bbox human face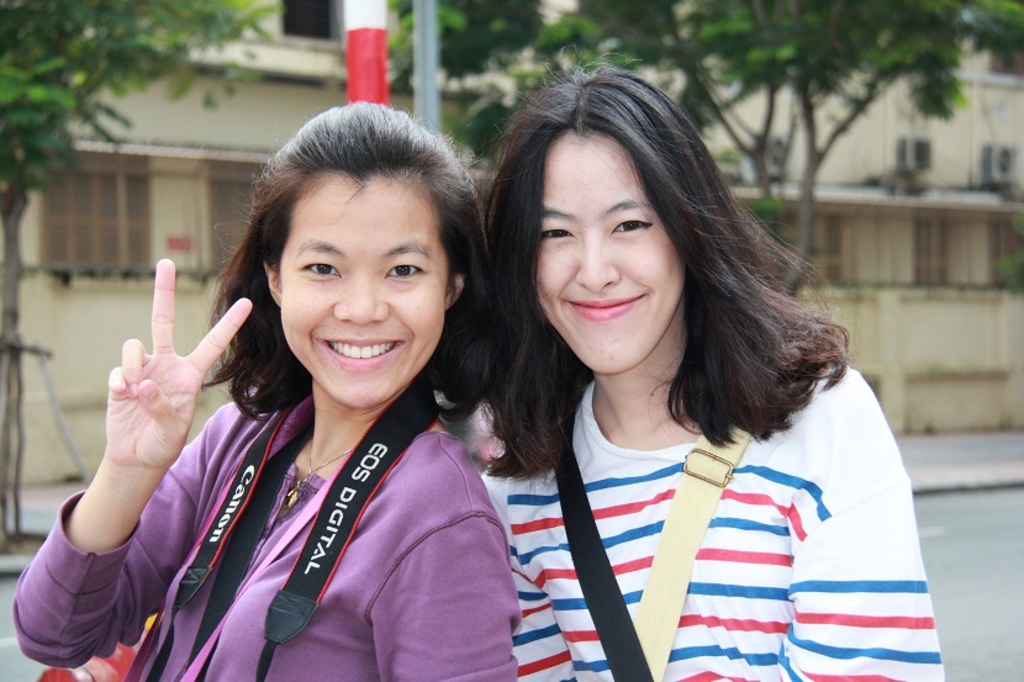
259, 175, 459, 407
